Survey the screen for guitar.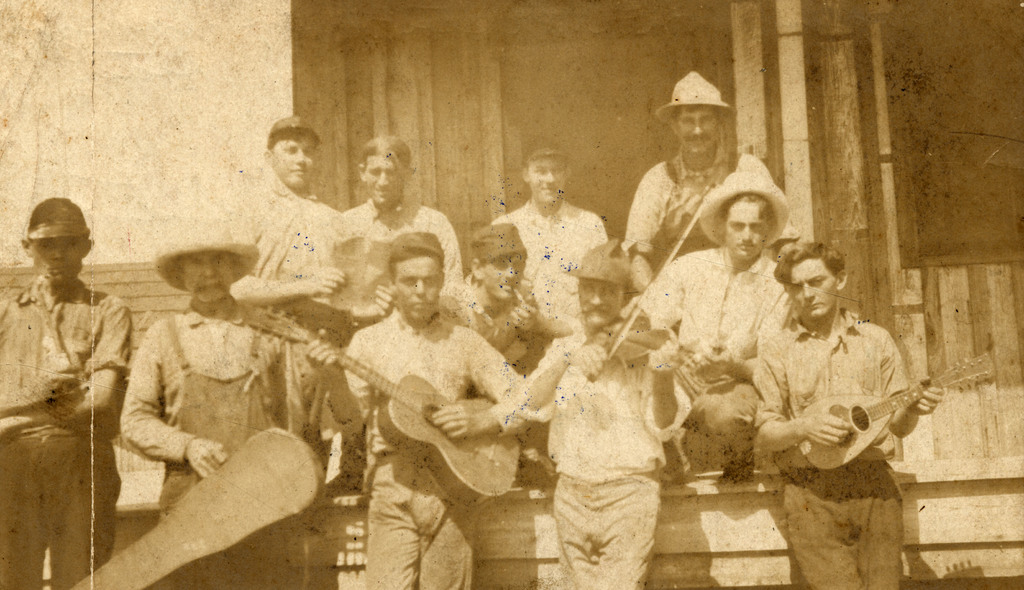
Survey found: 247, 299, 529, 509.
